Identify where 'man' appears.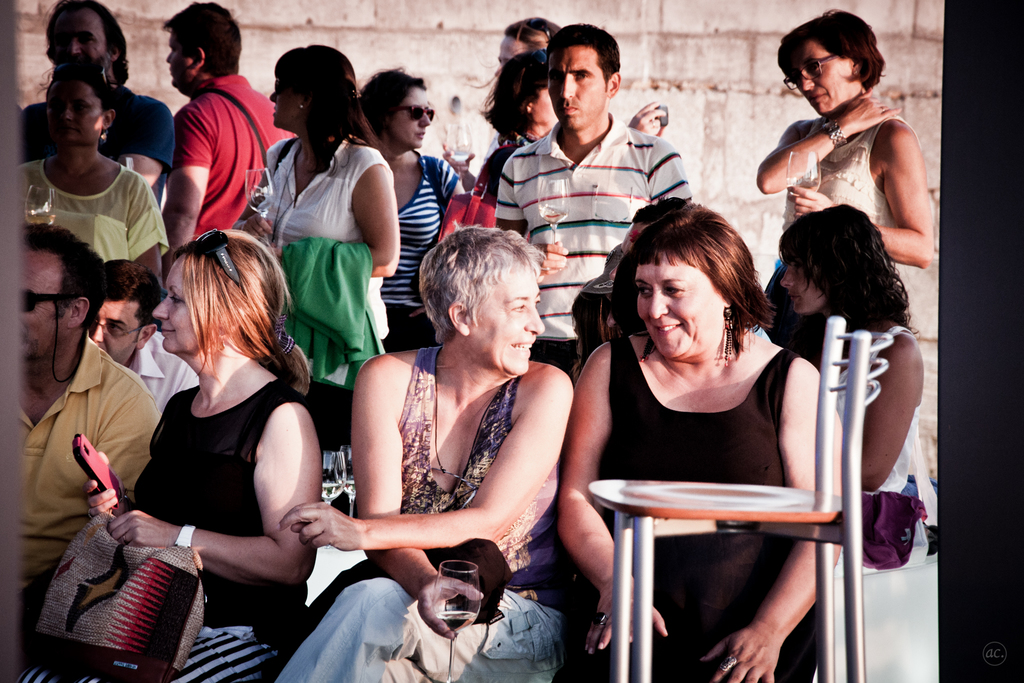
Appears at {"x1": 20, "y1": 0, "x2": 181, "y2": 213}.
